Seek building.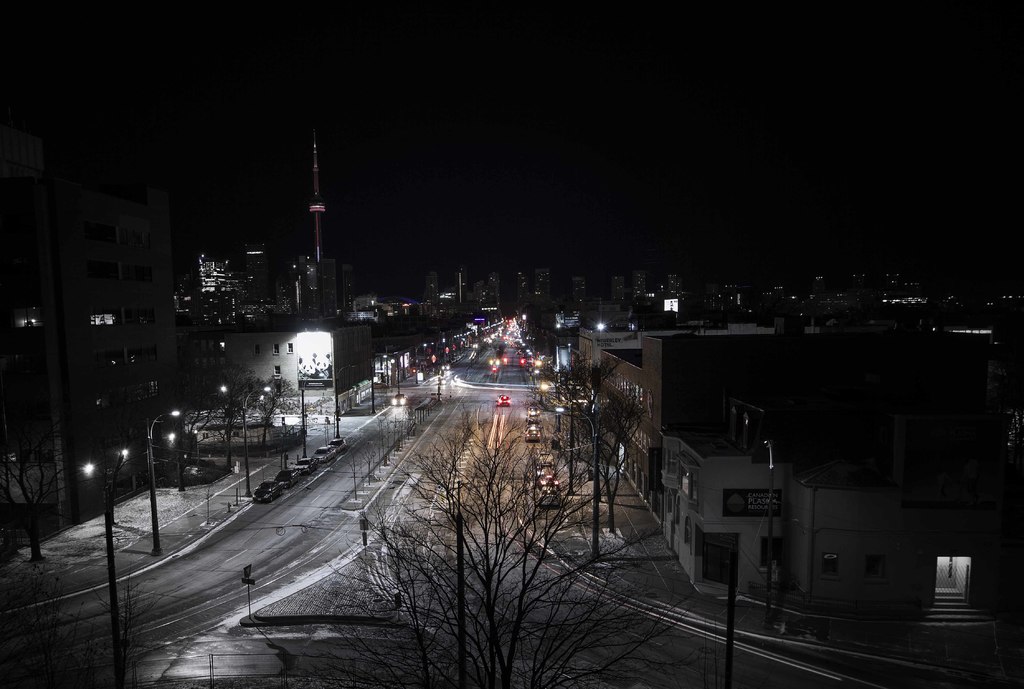
[179, 325, 372, 394].
